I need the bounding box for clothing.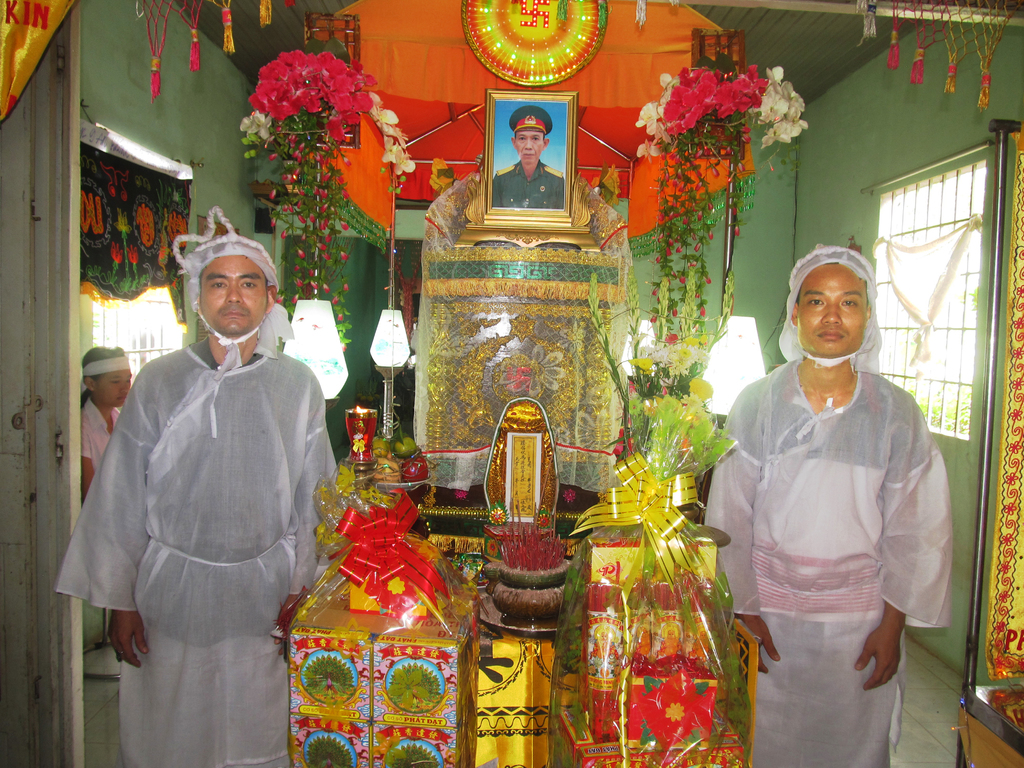
Here it is: select_region(79, 392, 123, 473).
